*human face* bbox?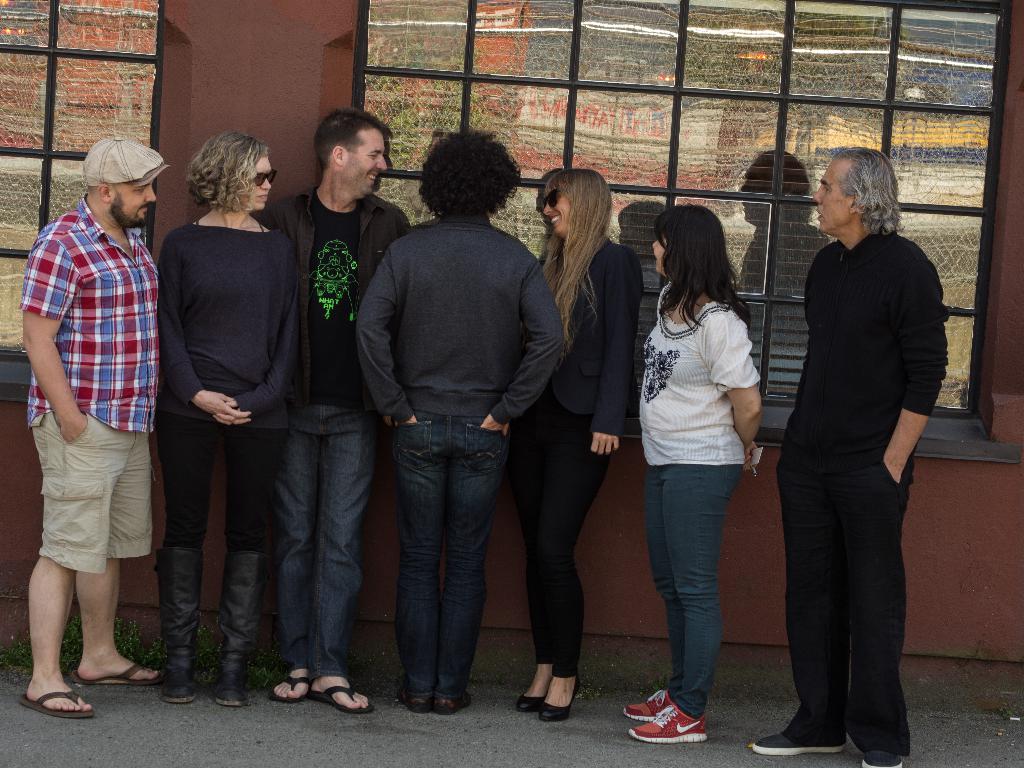
<box>810,161,852,234</box>
